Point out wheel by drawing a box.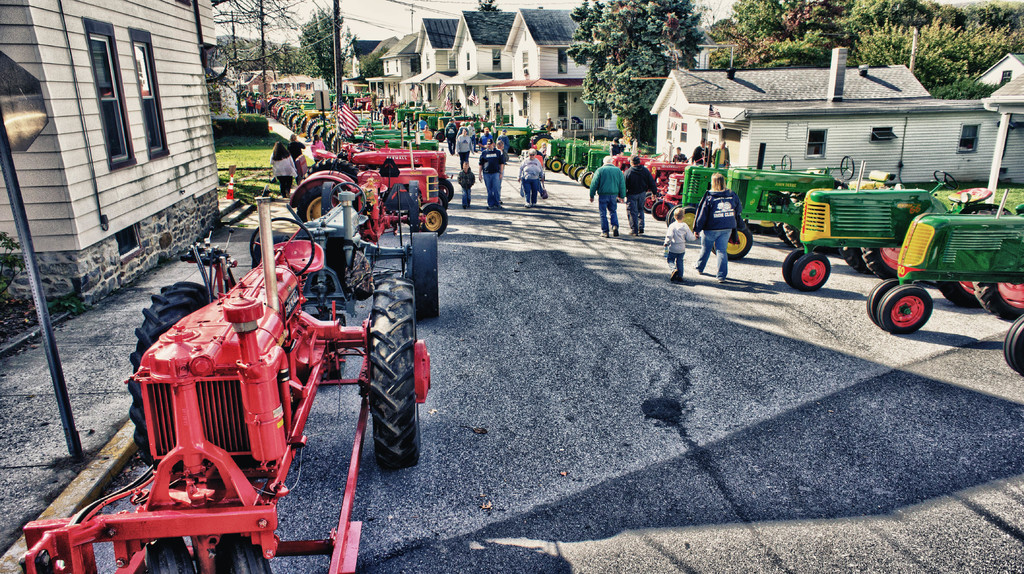
Rect(936, 283, 977, 308).
